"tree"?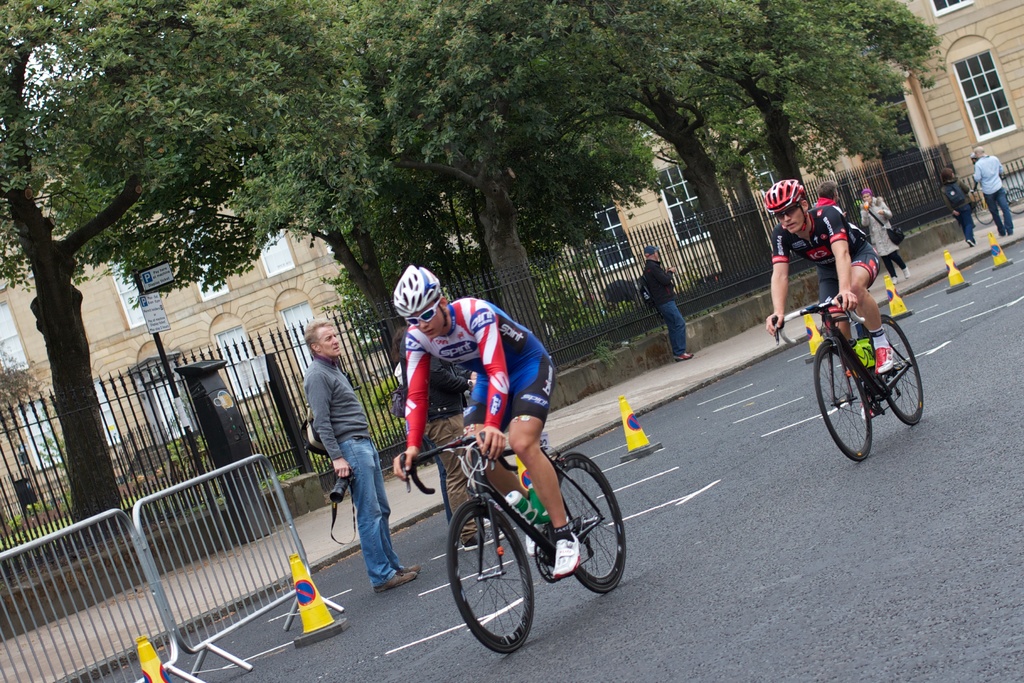
(348, 0, 648, 359)
